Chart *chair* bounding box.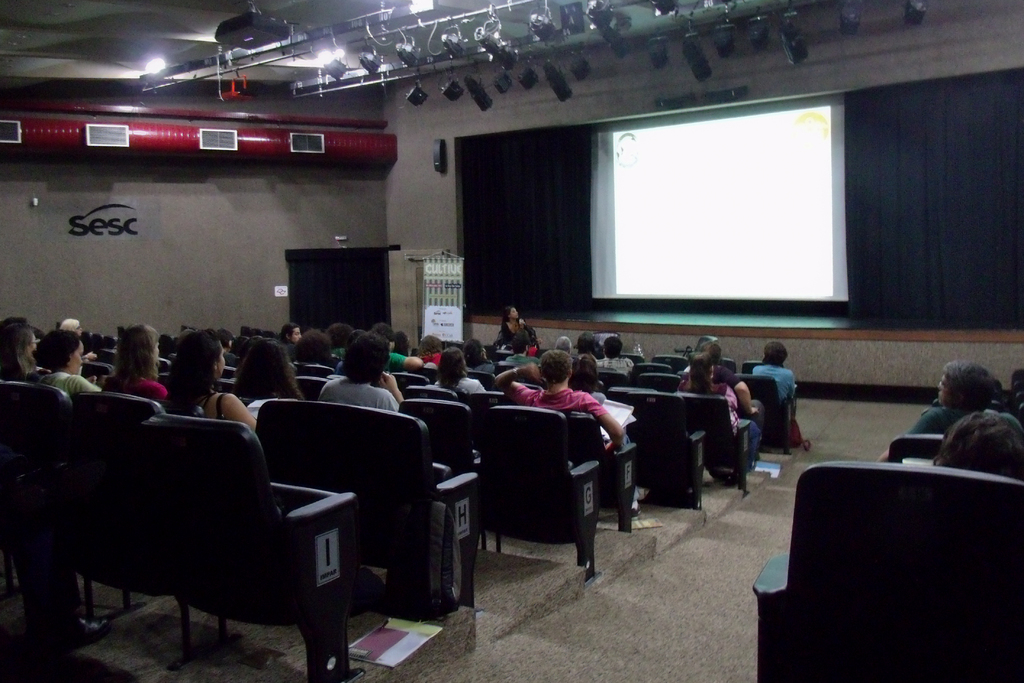
Charted: (83, 384, 225, 657).
